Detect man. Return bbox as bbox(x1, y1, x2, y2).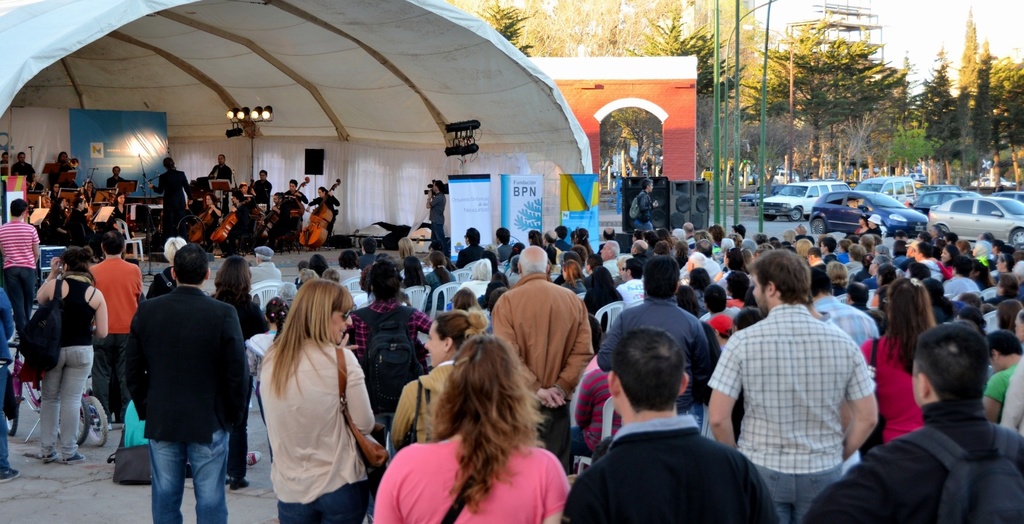
bbox(803, 324, 1023, 523).
